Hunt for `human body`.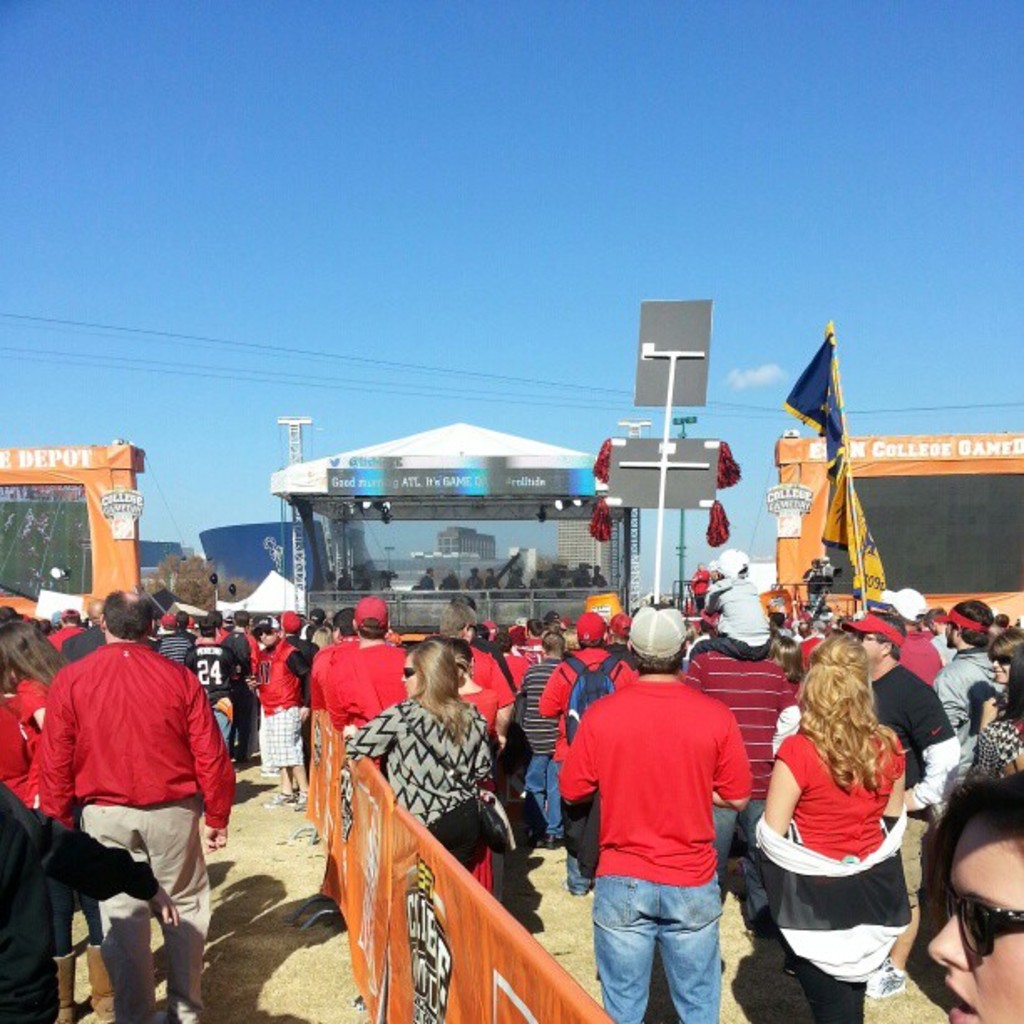
Hunted down at <bbox>187, 604, 244, 748</bbox>.
